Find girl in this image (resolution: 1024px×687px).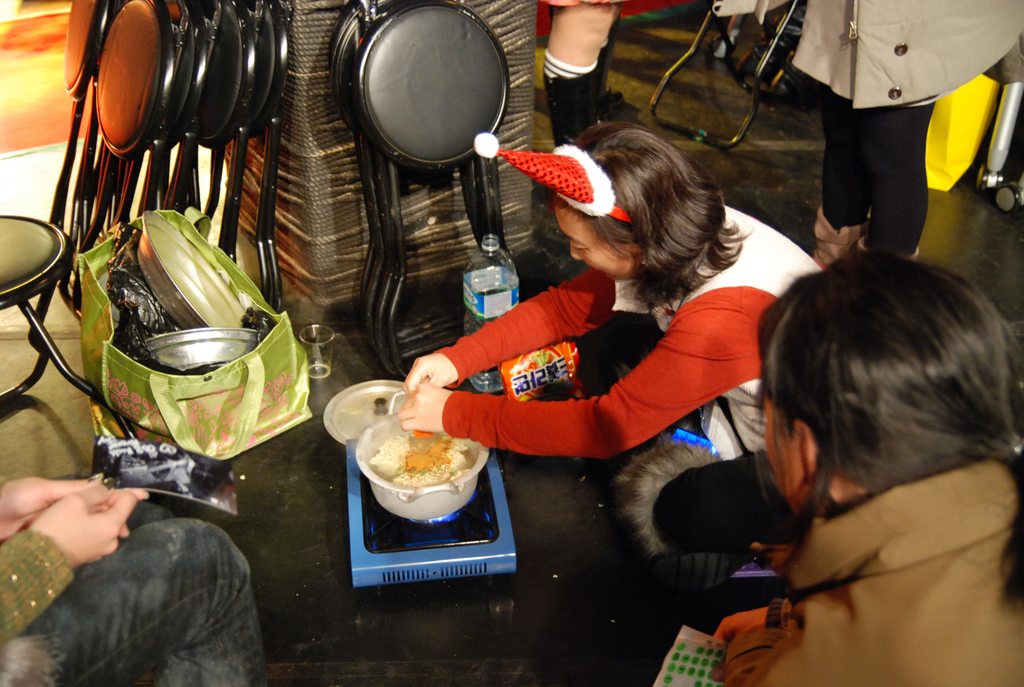
(399,134,827,454).
